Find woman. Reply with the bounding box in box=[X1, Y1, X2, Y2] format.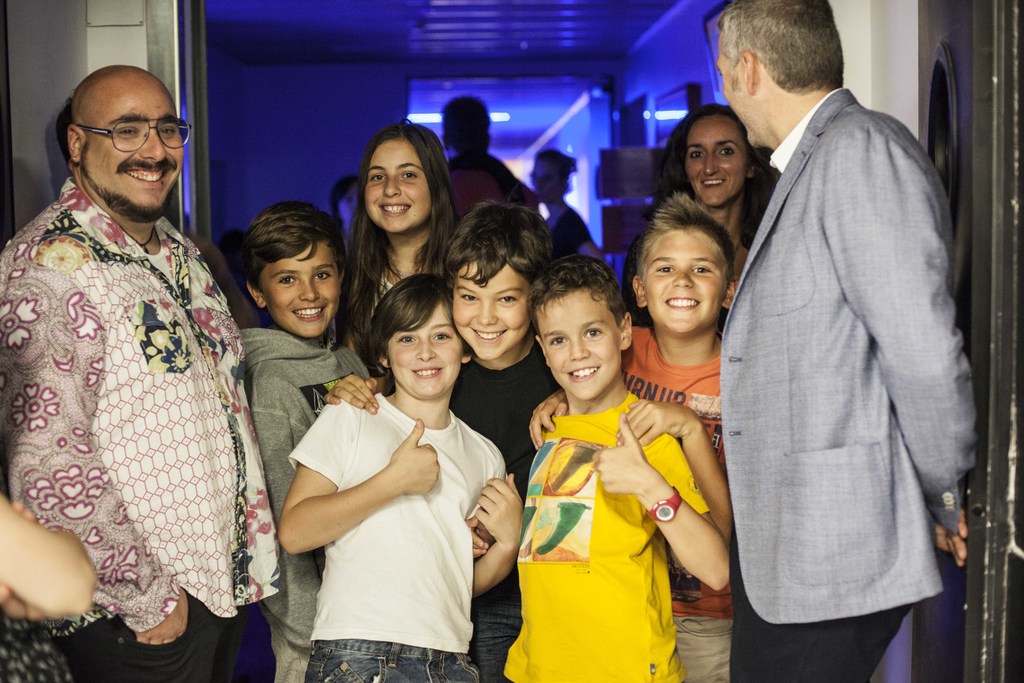
box=[530, 147, 615, 277].
